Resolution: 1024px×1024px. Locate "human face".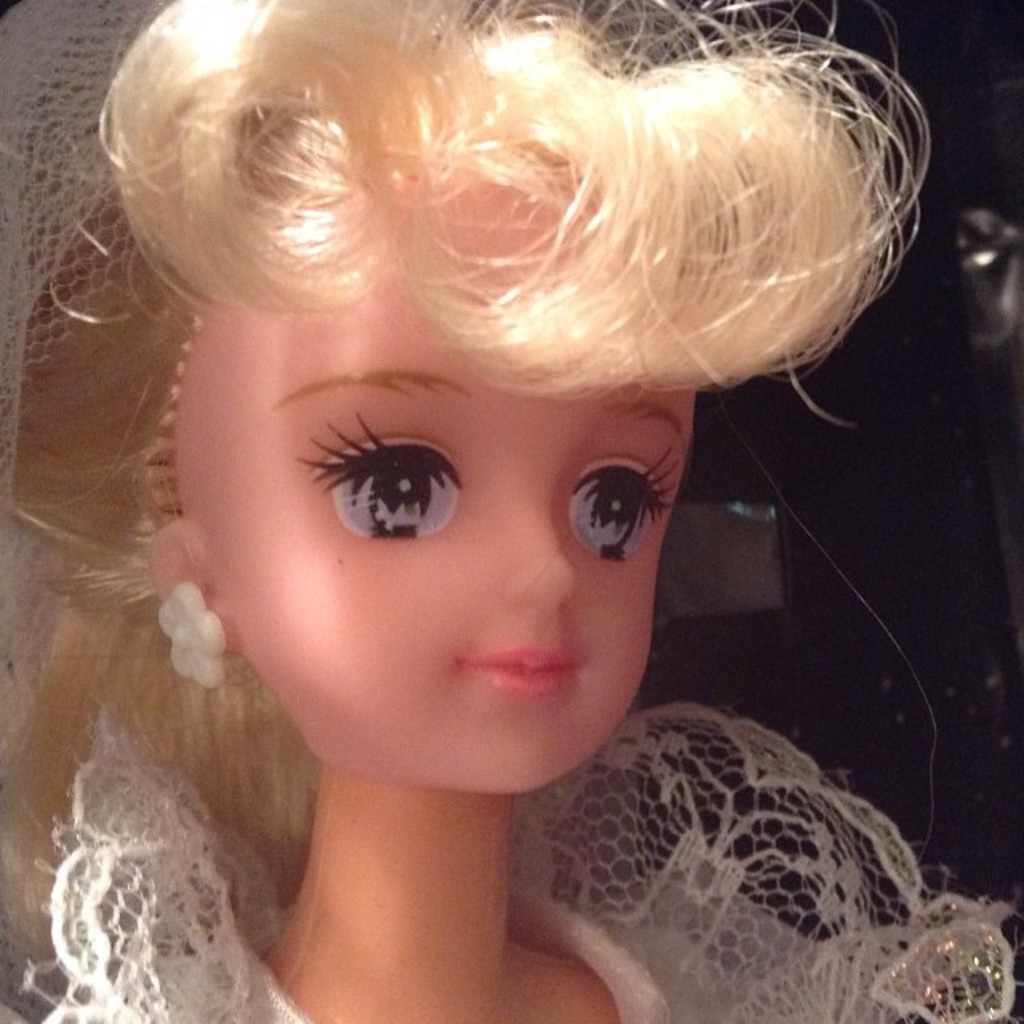
(213,155,702,792).
